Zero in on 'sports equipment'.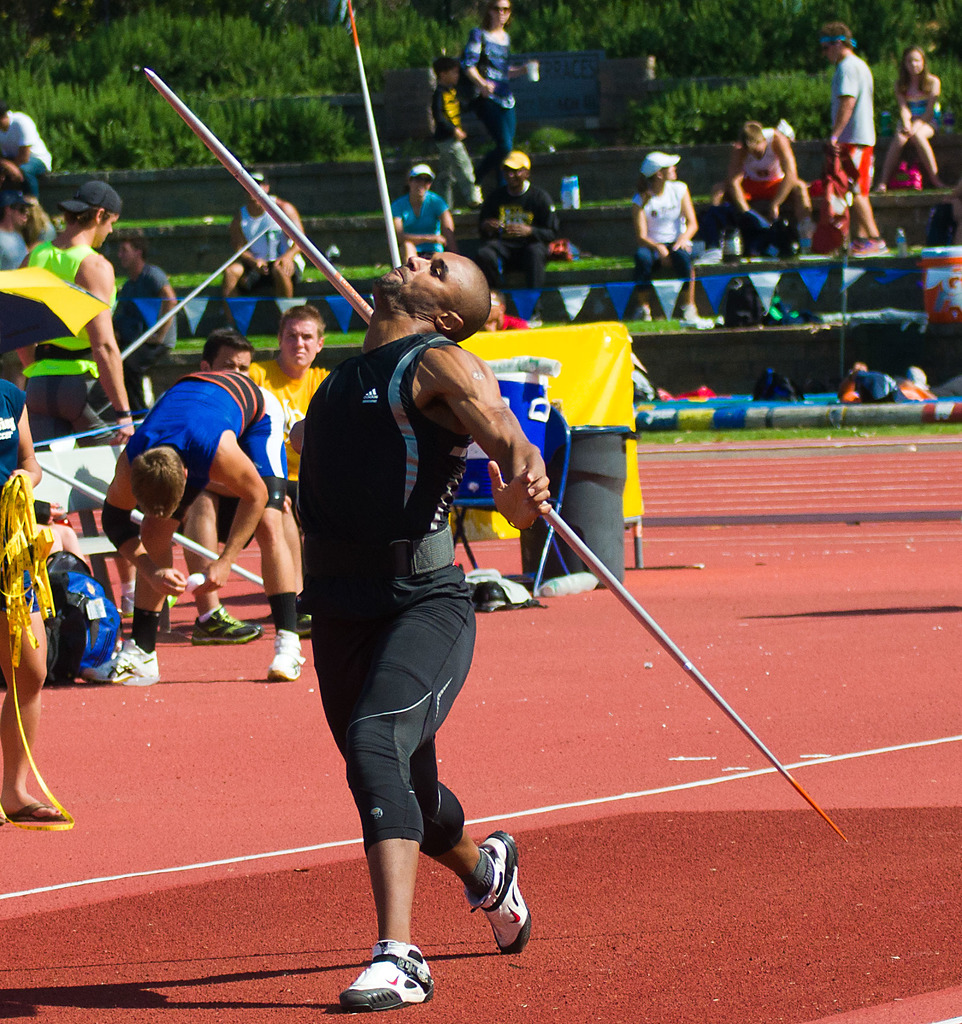
Zeroed in: [36, 459, 266, 586].
